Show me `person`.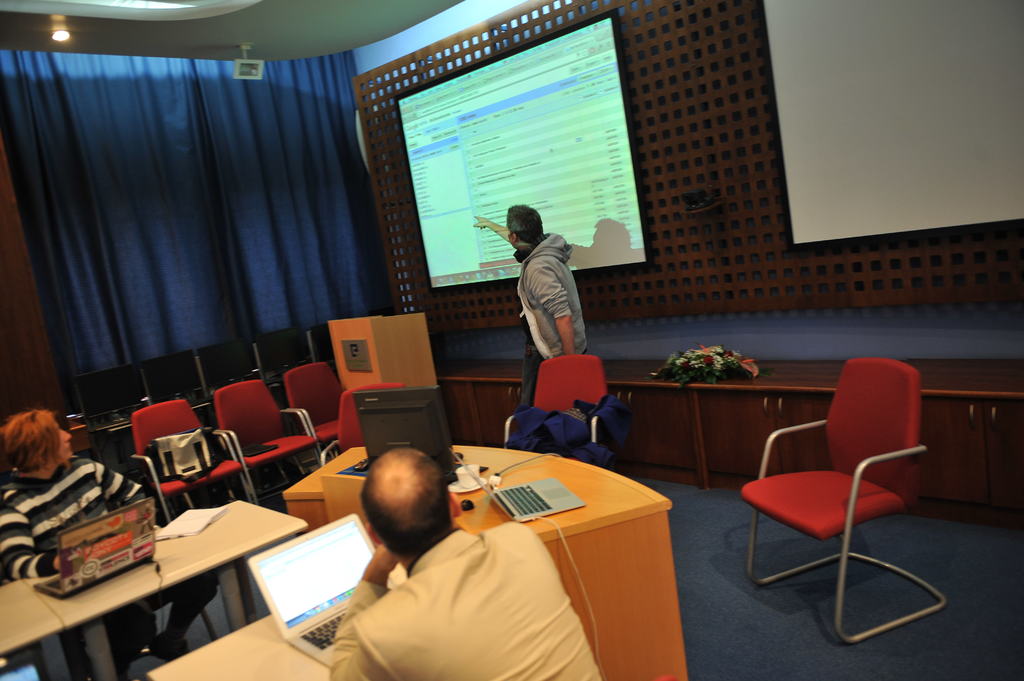
`person` is here: <region>326, 448, 610, 680</region>.
